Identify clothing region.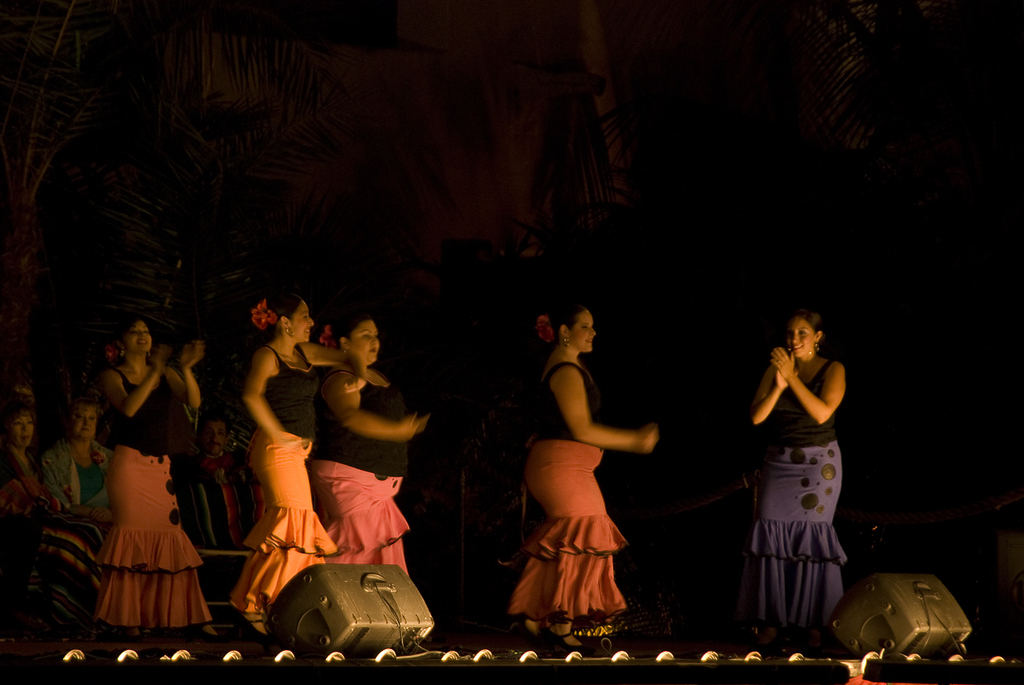
Region: box(95, 363, 208, 630).
